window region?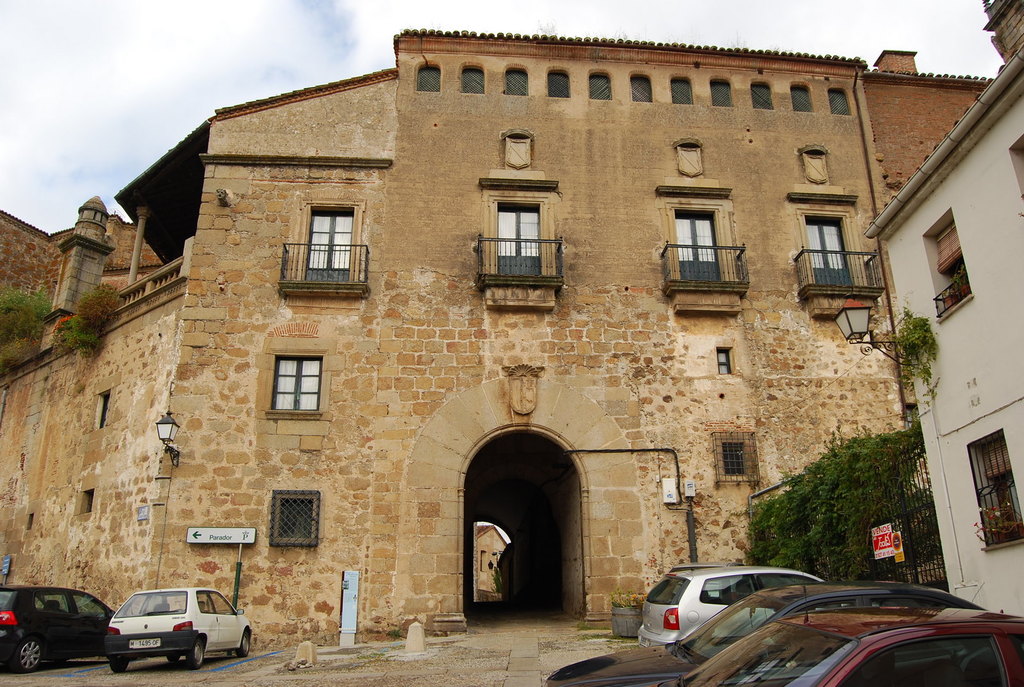
(x1=674, y1=73, x2=698, y2=109)
